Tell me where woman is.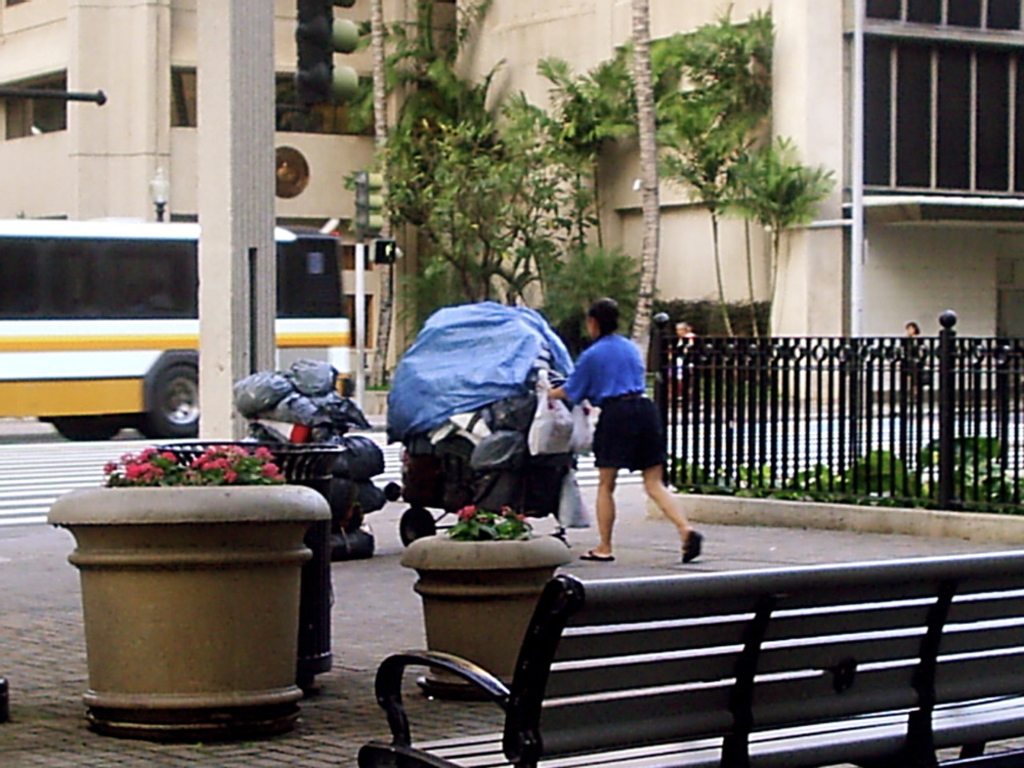
woman is at {"left": 544, "top": 295, "right": 702, "bottom": 561}.
